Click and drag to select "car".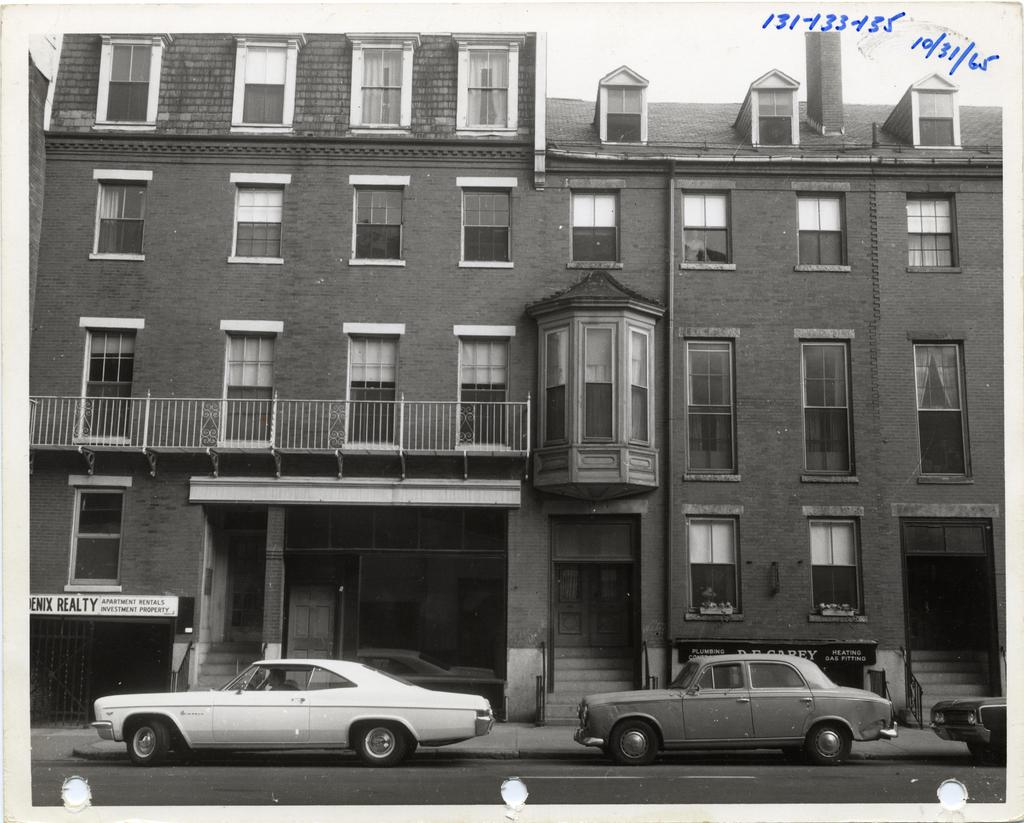
Selection: detection(575, 653, 895, 768).
